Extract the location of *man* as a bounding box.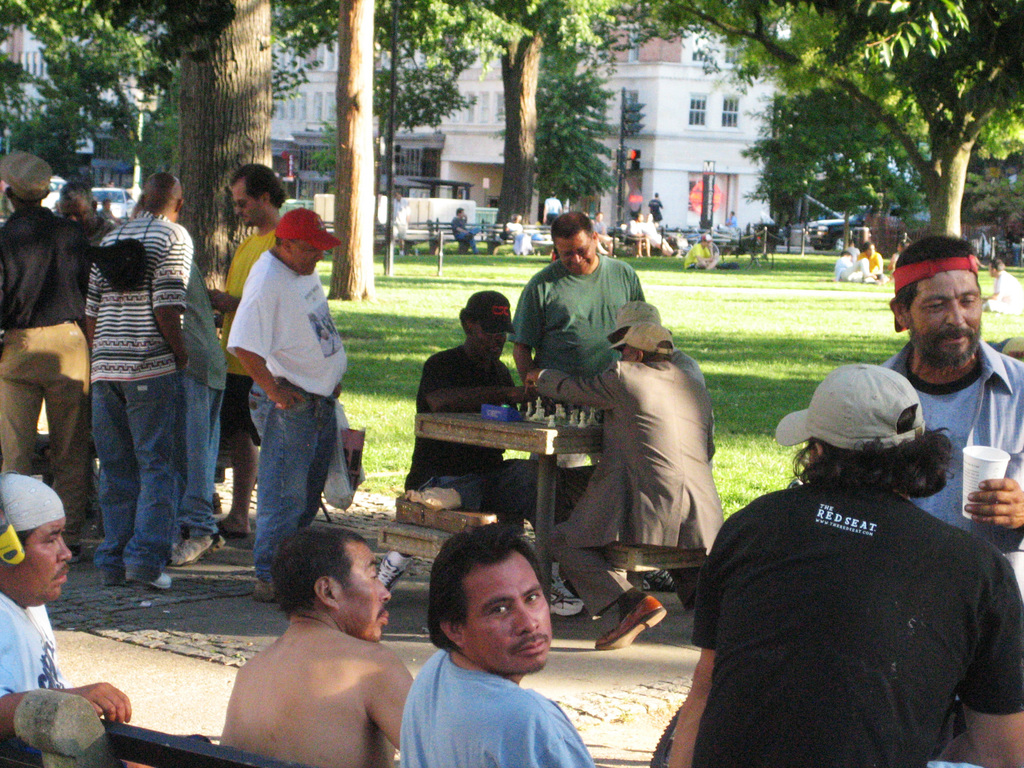
rect(0, 471, 150, 767).
